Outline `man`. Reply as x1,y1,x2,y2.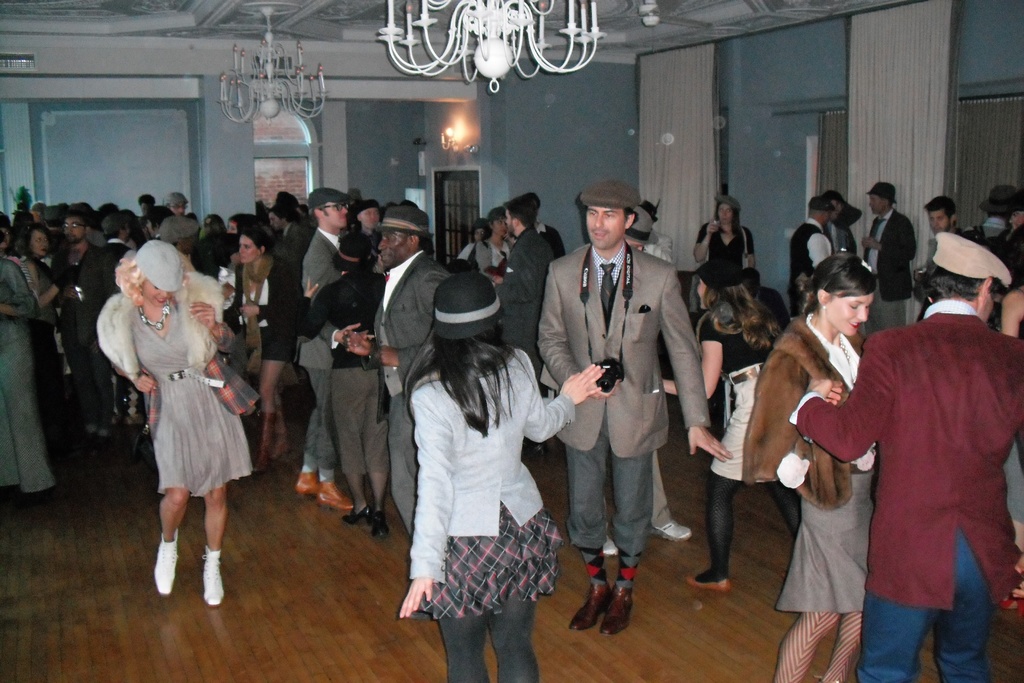
92,222,136,311.
